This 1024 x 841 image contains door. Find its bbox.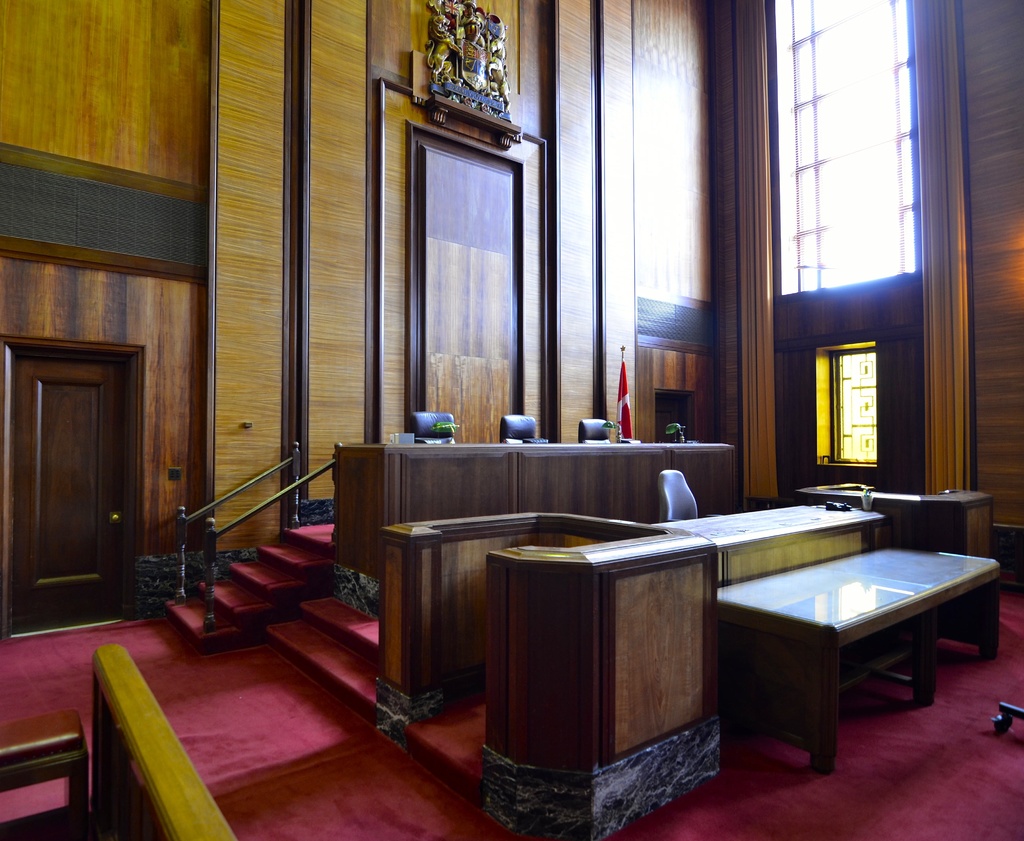
detection(656, 394, 689, 443).
